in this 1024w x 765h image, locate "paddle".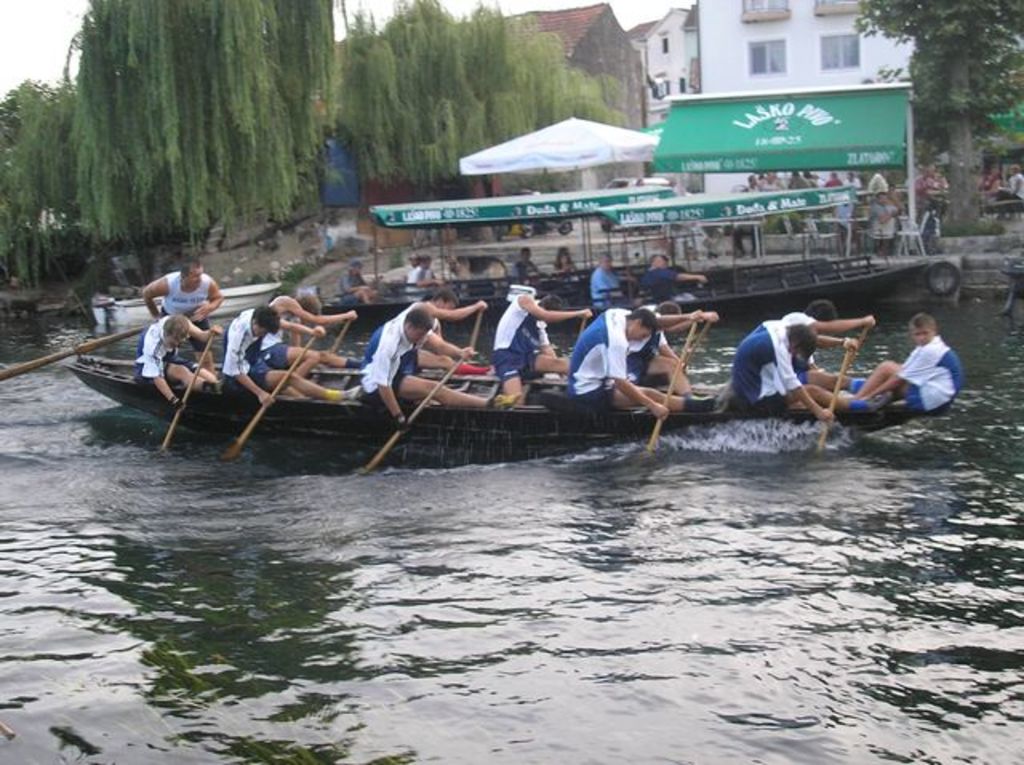
Bounding box: [0,296,182,379].
